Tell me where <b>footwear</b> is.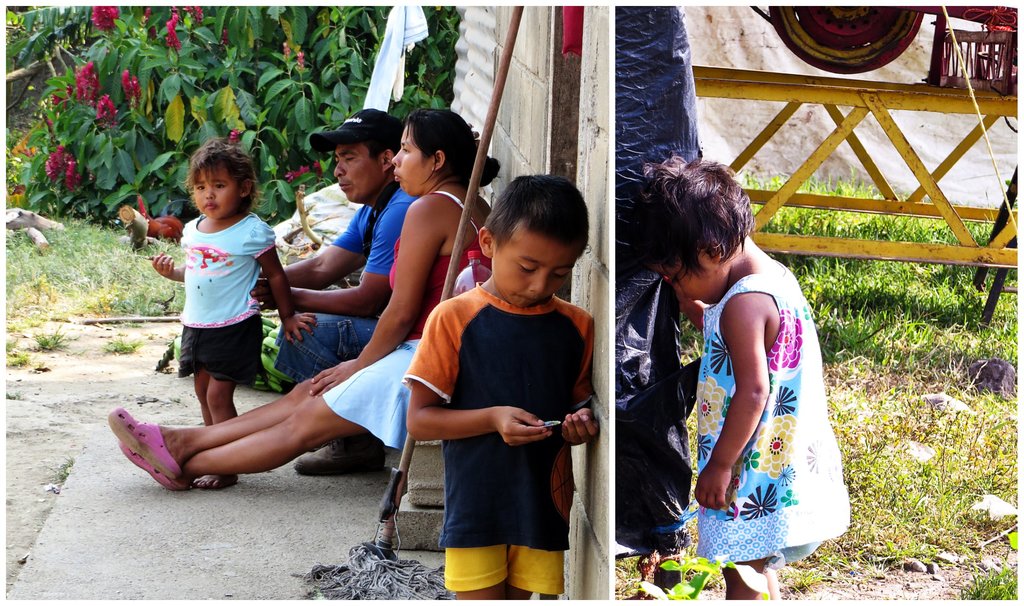
<b>footwear</b> is at box=[291, 436, 387, 475].
